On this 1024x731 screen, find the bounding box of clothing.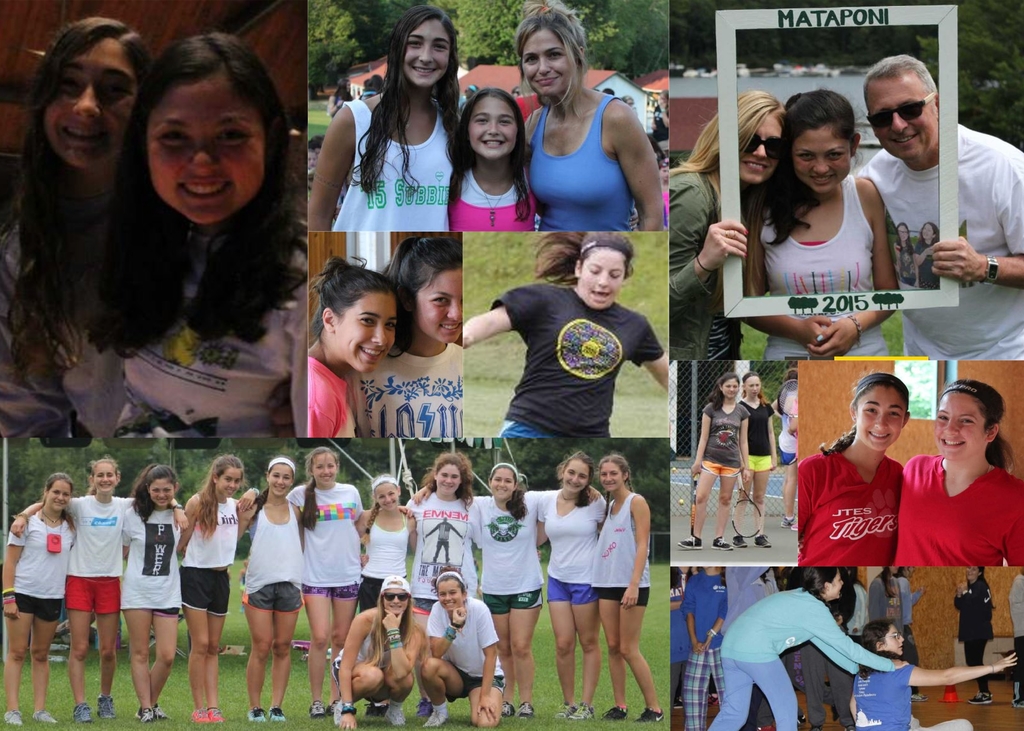
Bounding box: select_region(452, 168, 538, 231).
